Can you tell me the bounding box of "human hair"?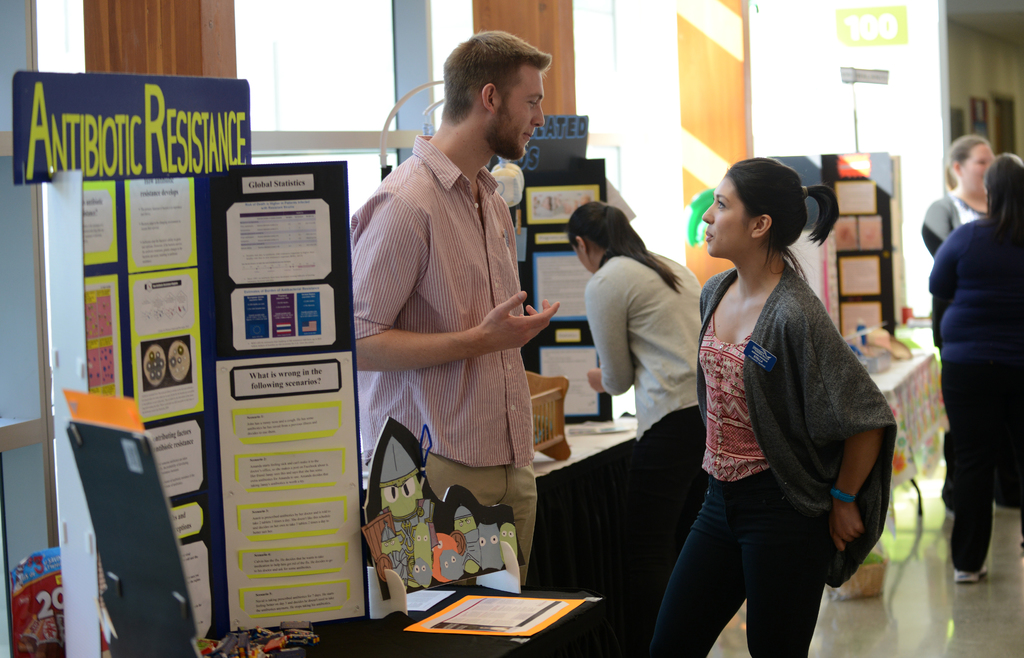
left=987, top=153, right=1023, bottom=243.
